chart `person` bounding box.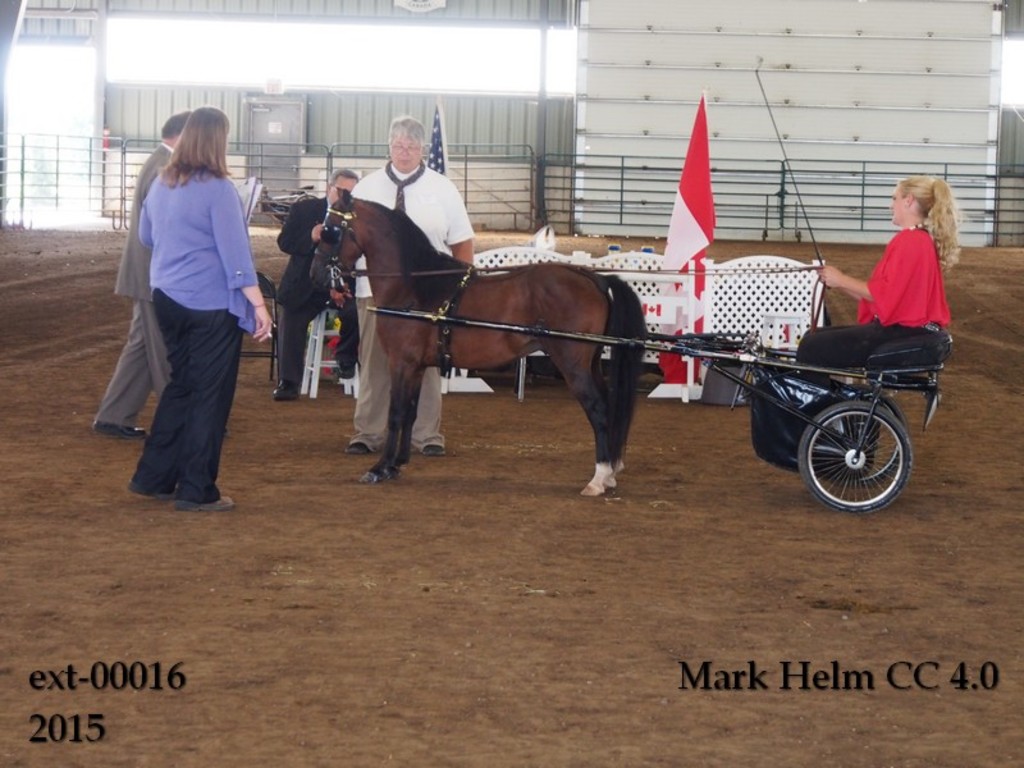
Charted: 90 106 228 440.
